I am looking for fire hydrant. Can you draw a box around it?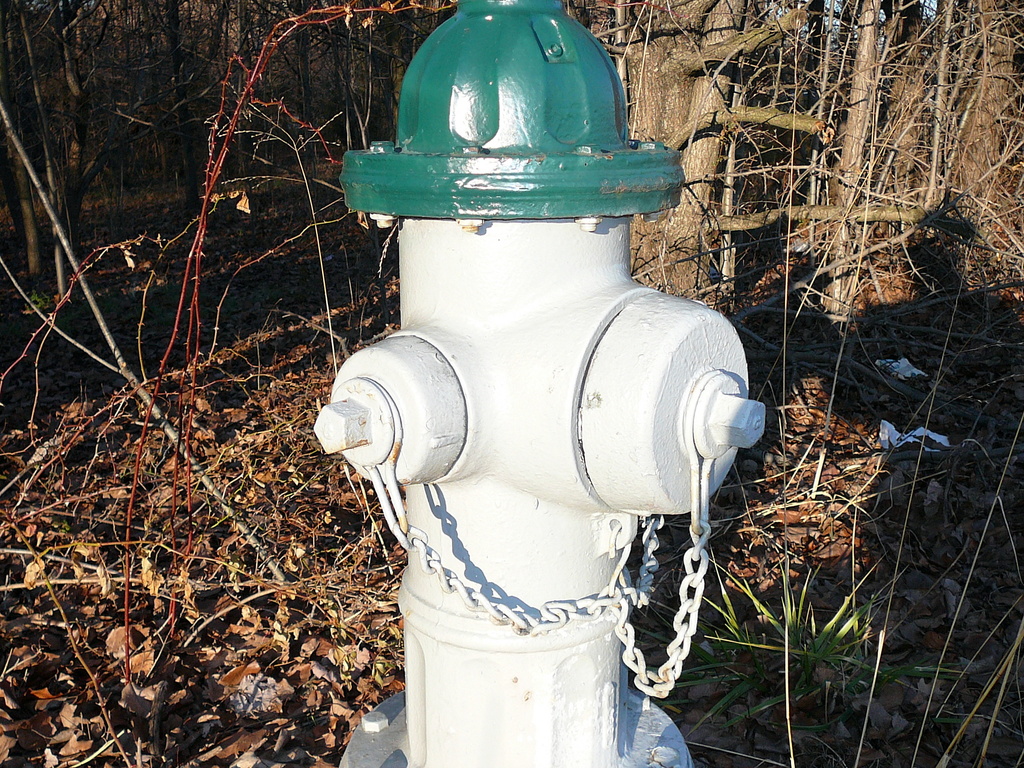
Sure, the bounding box is l=312, t=0, r=769, b=767.
